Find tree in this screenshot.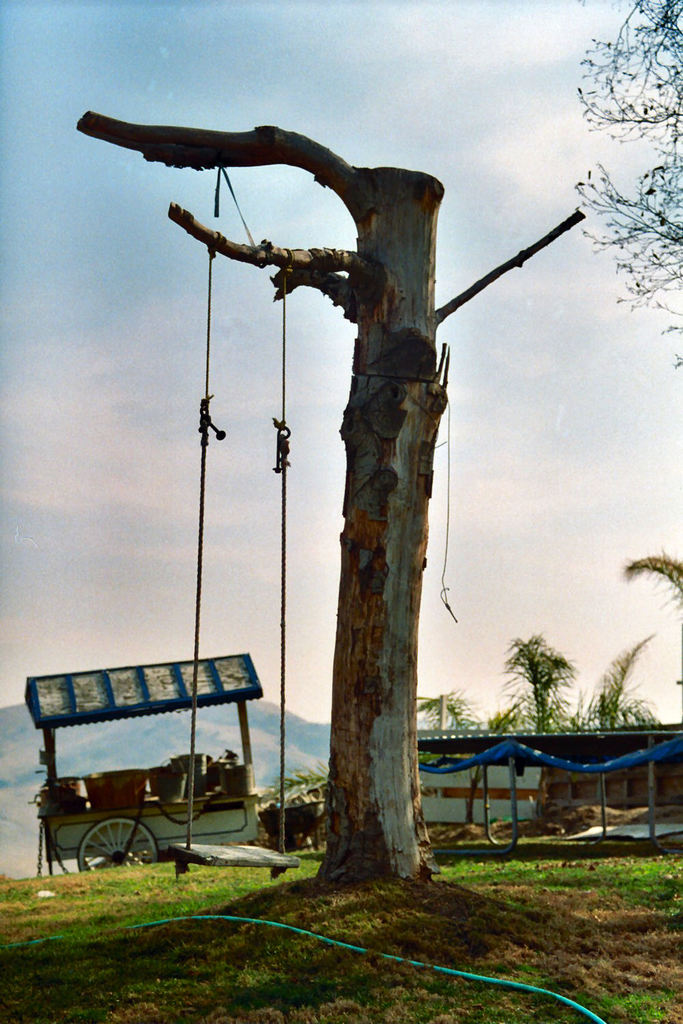
The bounding box for tree is 573 0 682 373.
